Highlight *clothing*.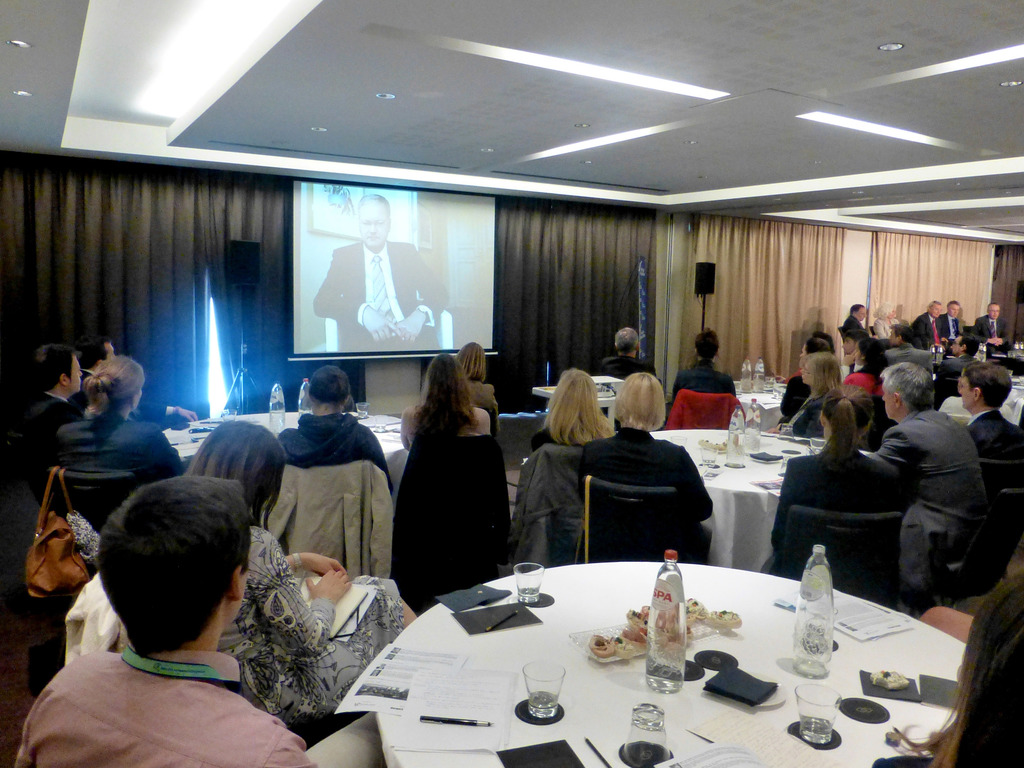
Highlighted region: crop(24, 392, 68, 414).
